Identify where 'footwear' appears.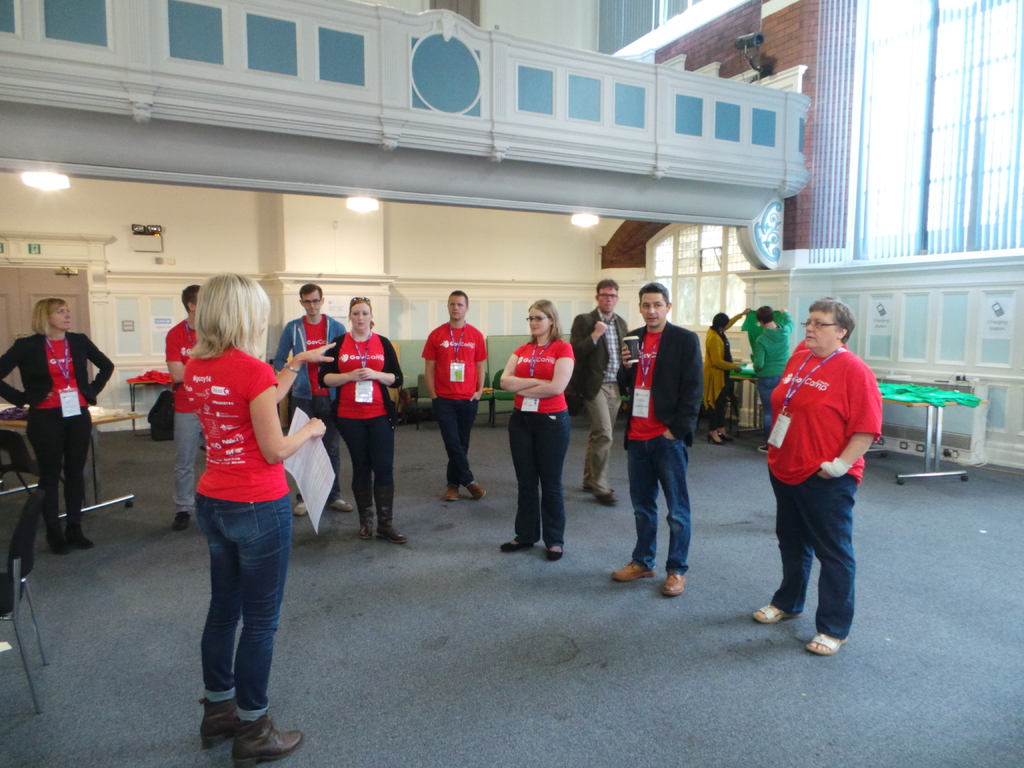
Appears at [230,710,306,767].
